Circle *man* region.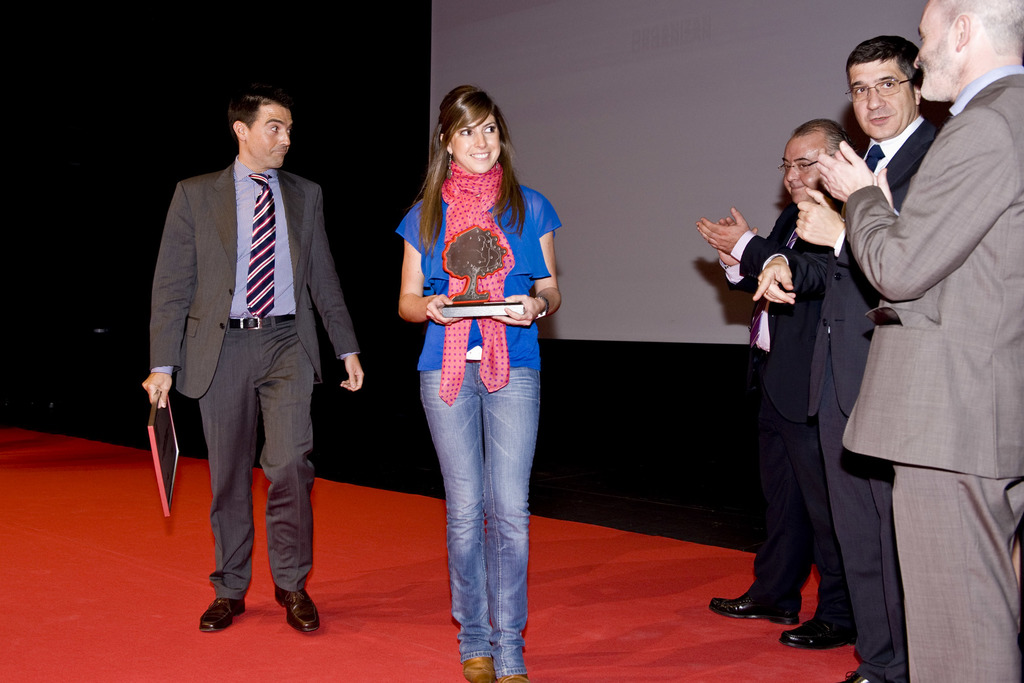
Region: <region>694, 114, 856, 650</region>.
